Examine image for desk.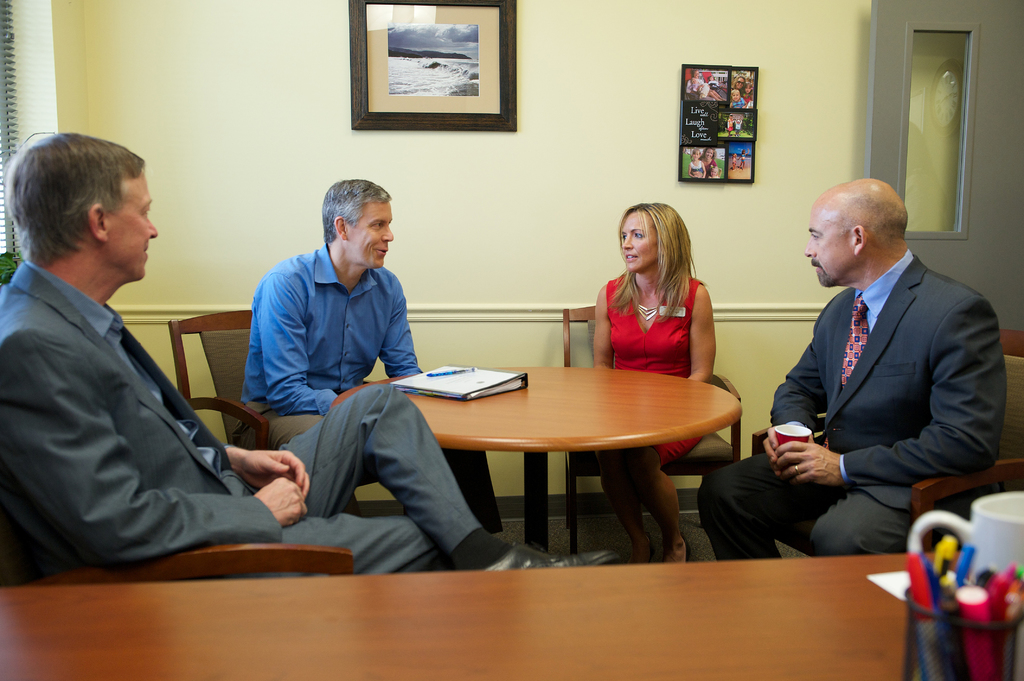
Examination result: box(299, 358, 743, 567).
